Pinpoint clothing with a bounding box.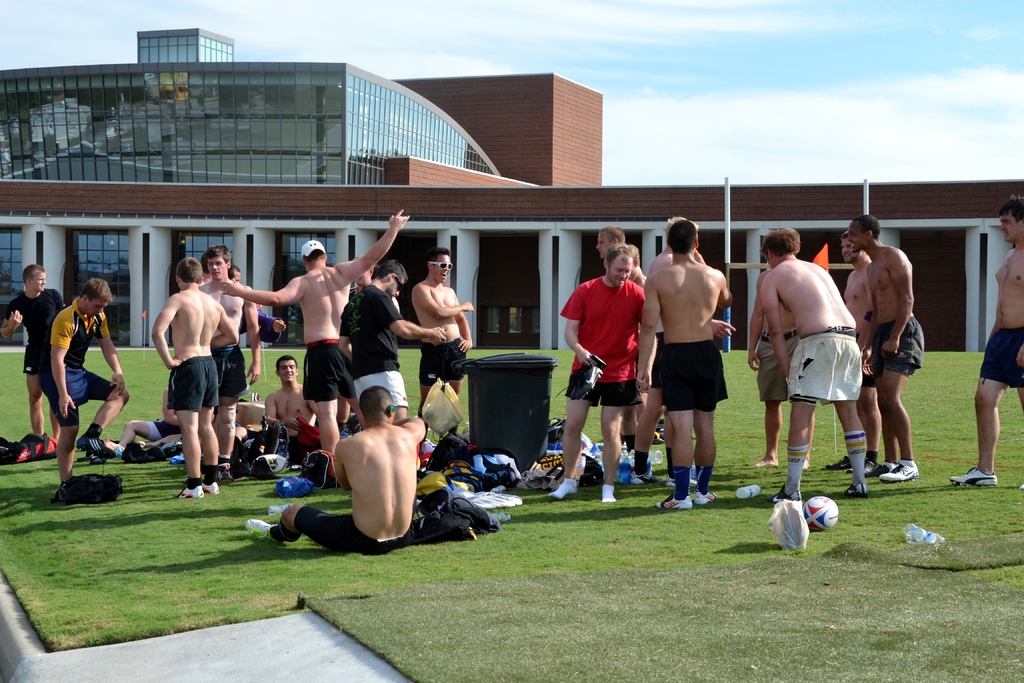
<bbox>164, 356, 217, 411</bbox>.
